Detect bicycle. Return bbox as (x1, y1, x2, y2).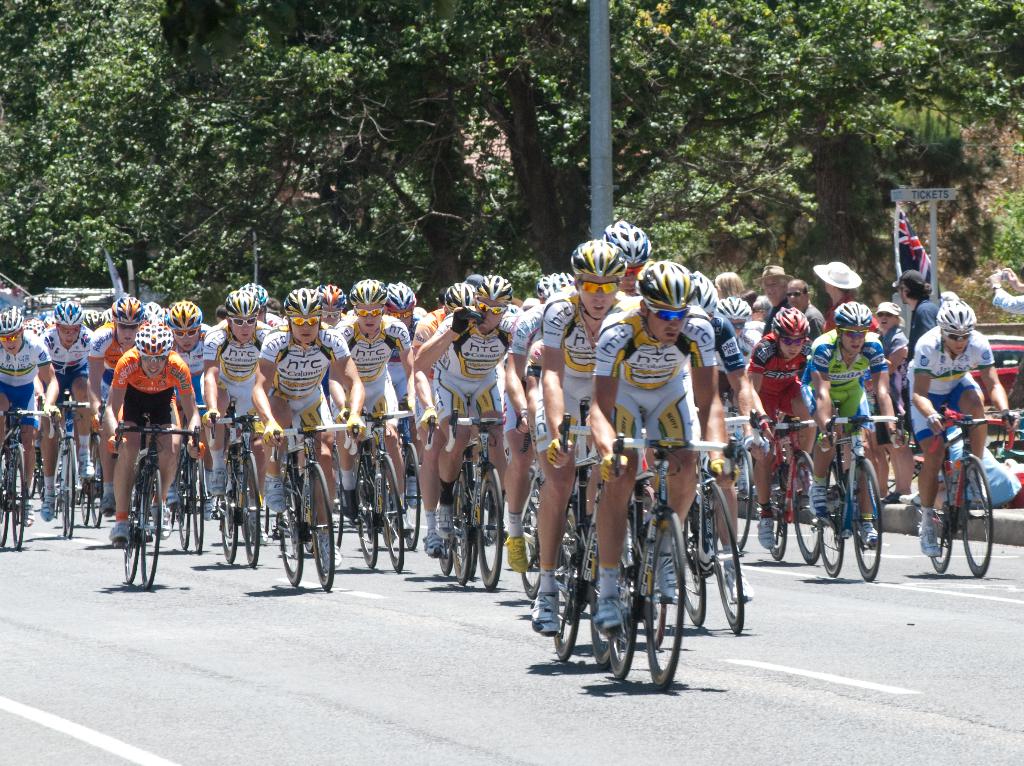
(426, 425, 476, 590).
